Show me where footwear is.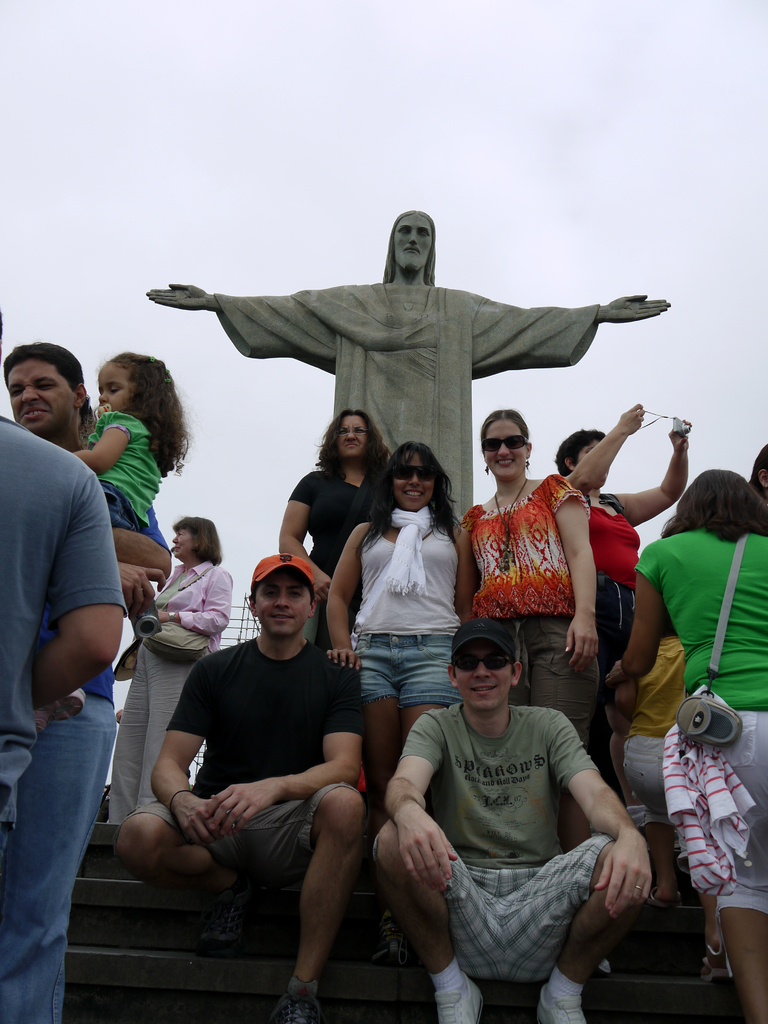
footwear is at [536, 982, 594, 1023].
